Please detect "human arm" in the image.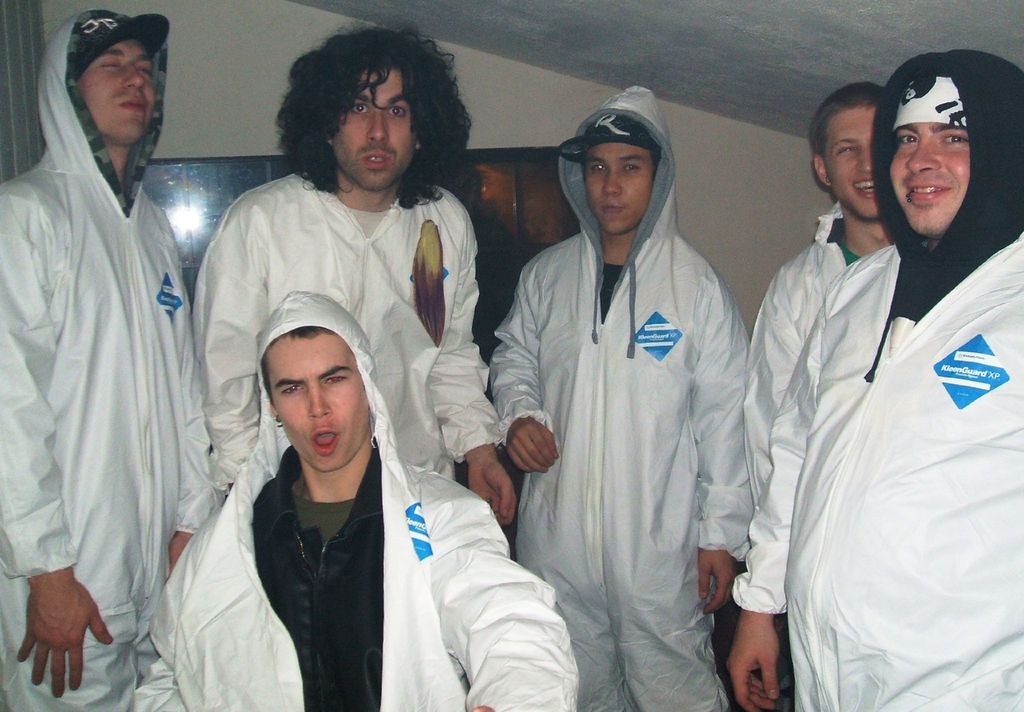
box(431, 206, 516, 526).
